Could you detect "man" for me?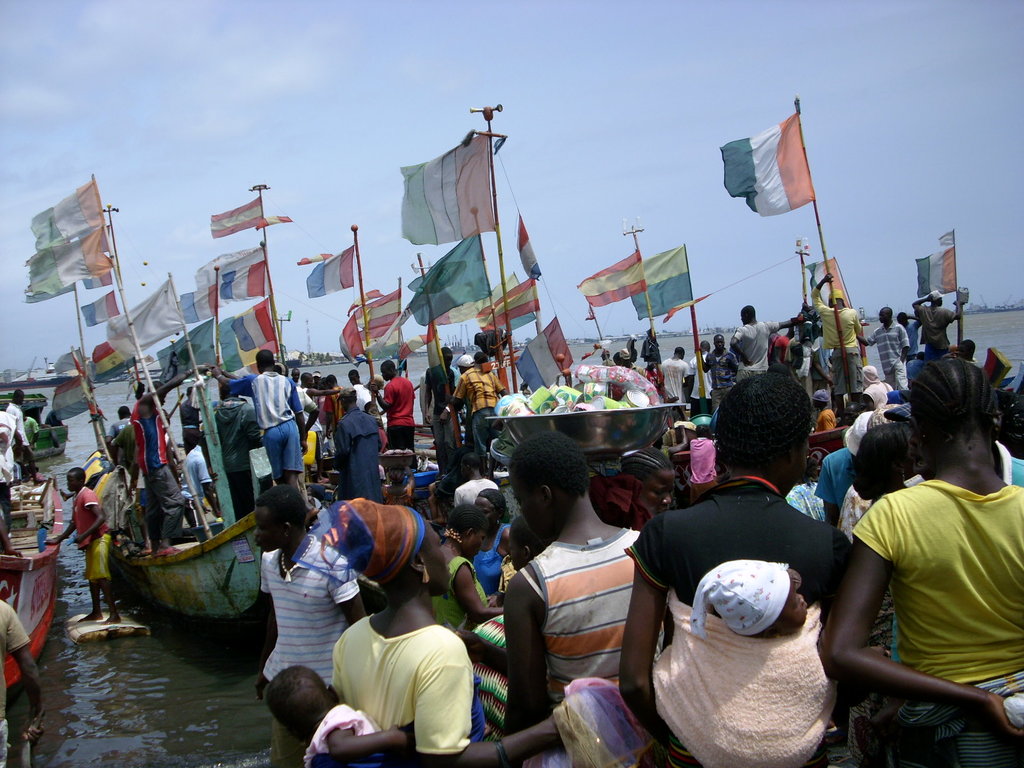
Detection result: 425/365/458/429.
